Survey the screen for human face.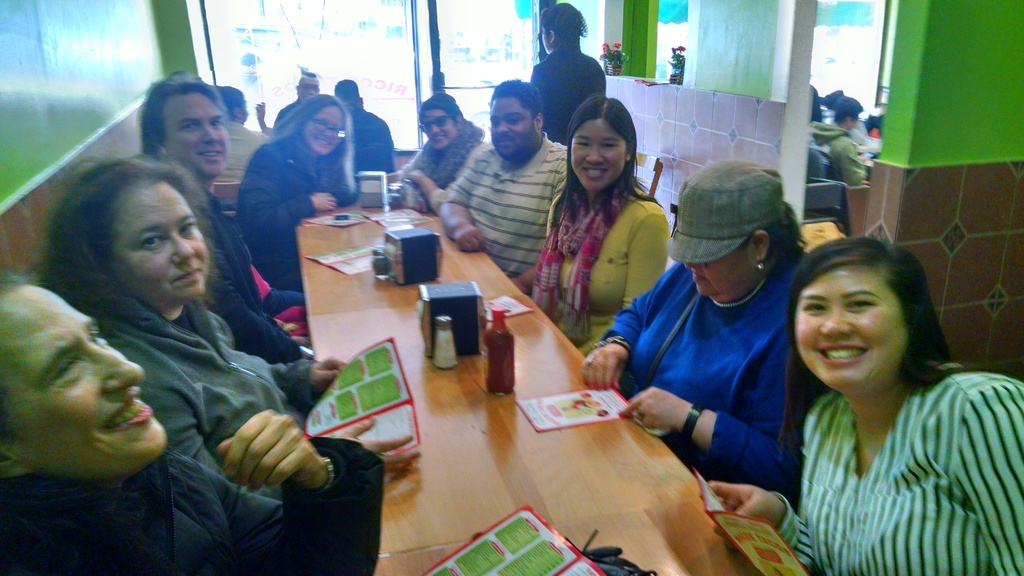
Survey found: box(489, 99, 534, 160).
